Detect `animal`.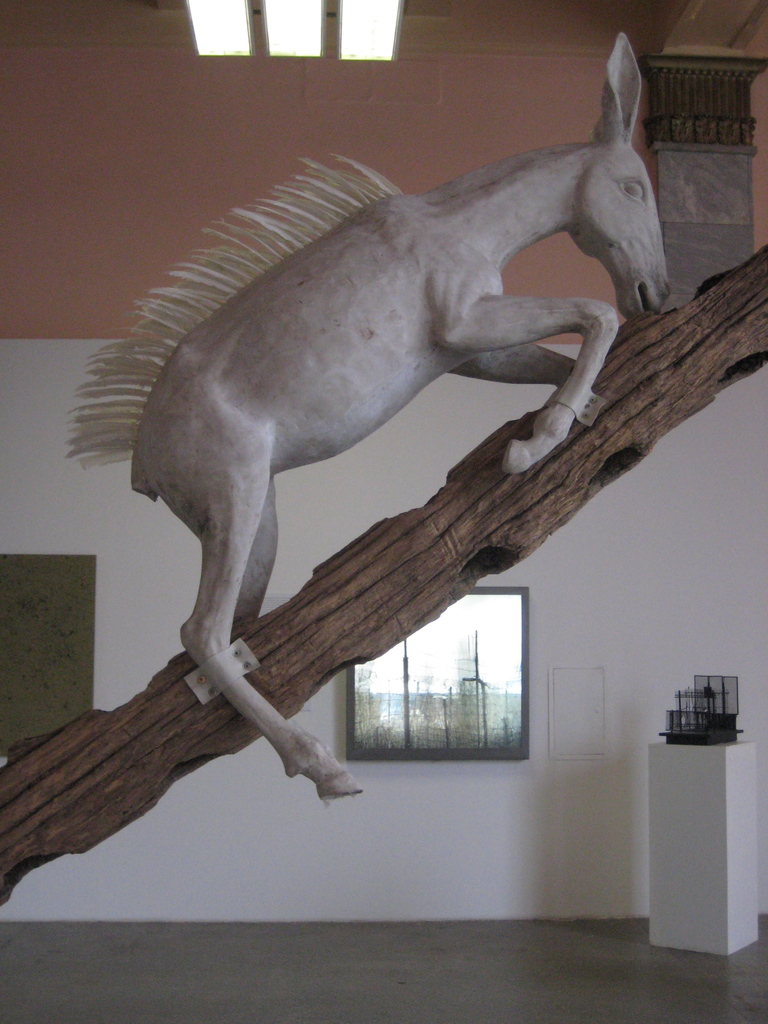
Detected at BBox(63, 36, 667, 804).
